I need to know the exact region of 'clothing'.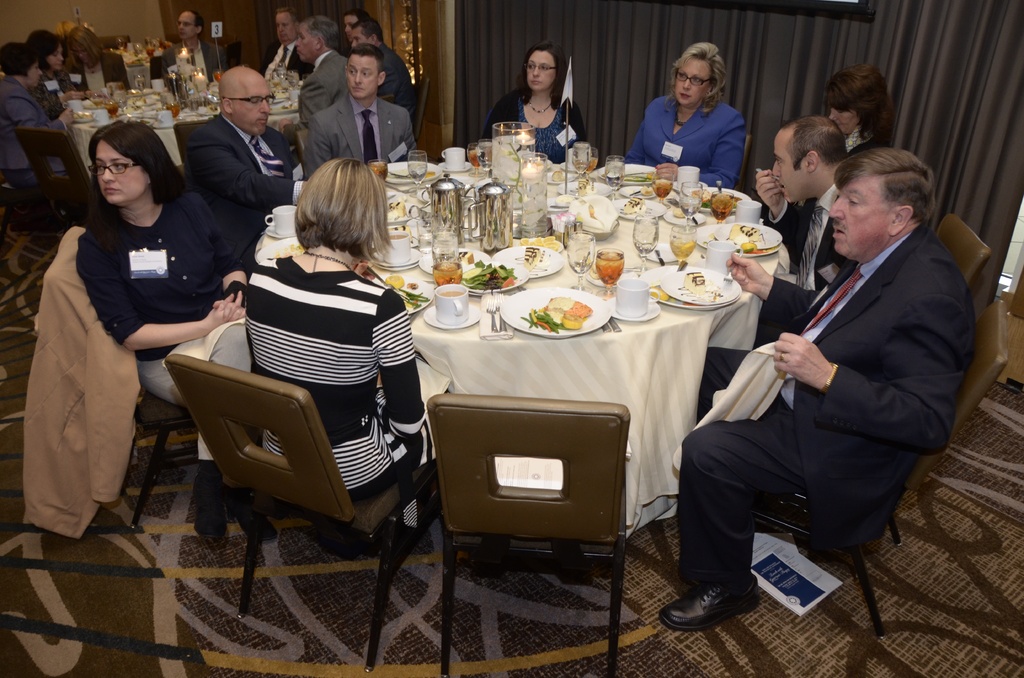
Region: Rect(184, 107, 305, 271).
